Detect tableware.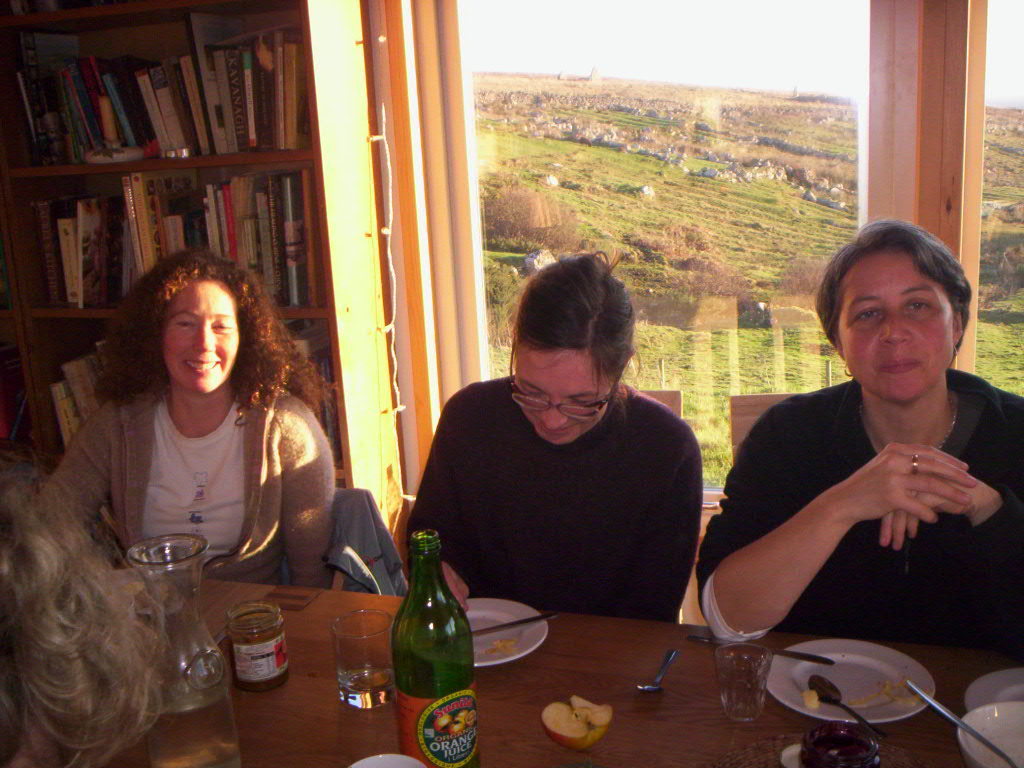
Detected at Rect(742, 642, 943, 742).
